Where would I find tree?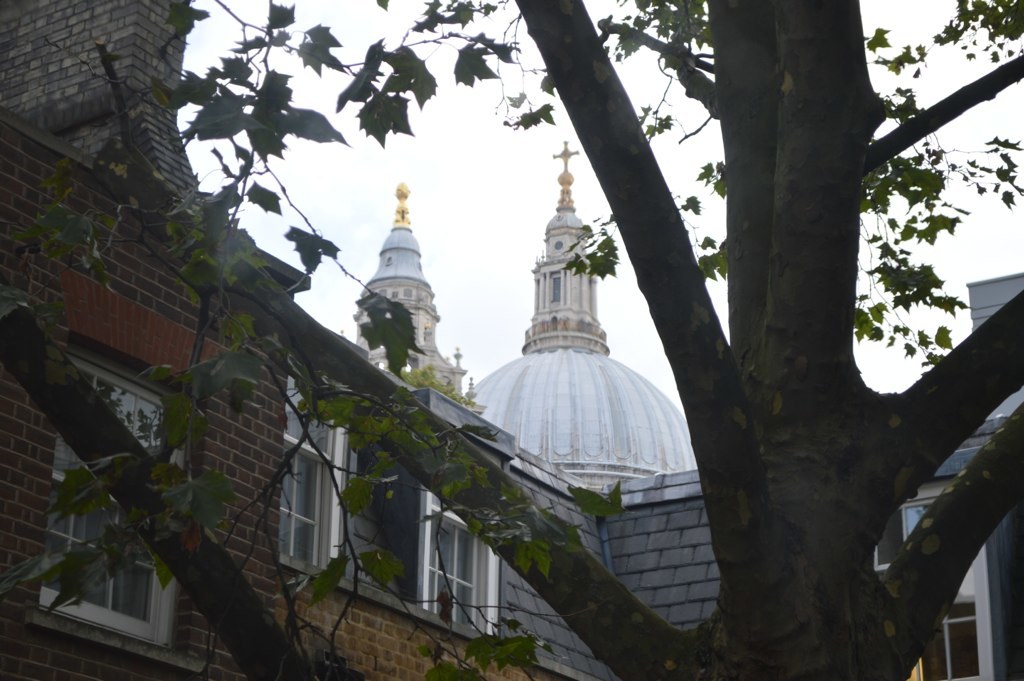
At bbox=[0, 0, 1023, 678].
